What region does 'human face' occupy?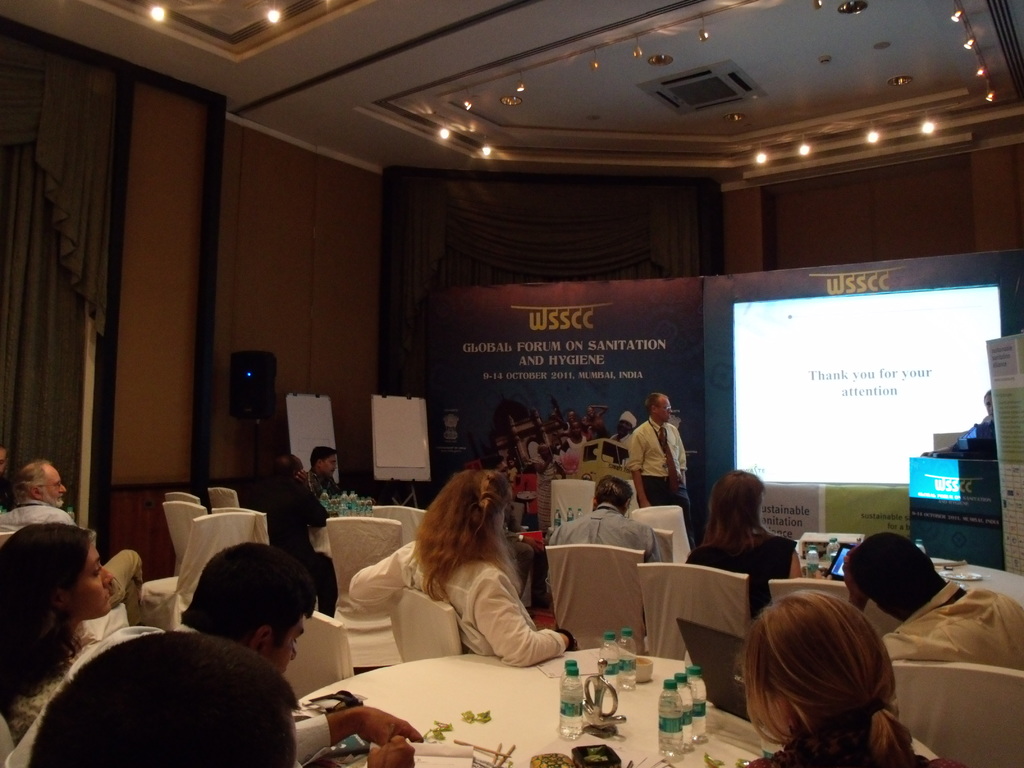
rect(570, 409, 575, 422).
